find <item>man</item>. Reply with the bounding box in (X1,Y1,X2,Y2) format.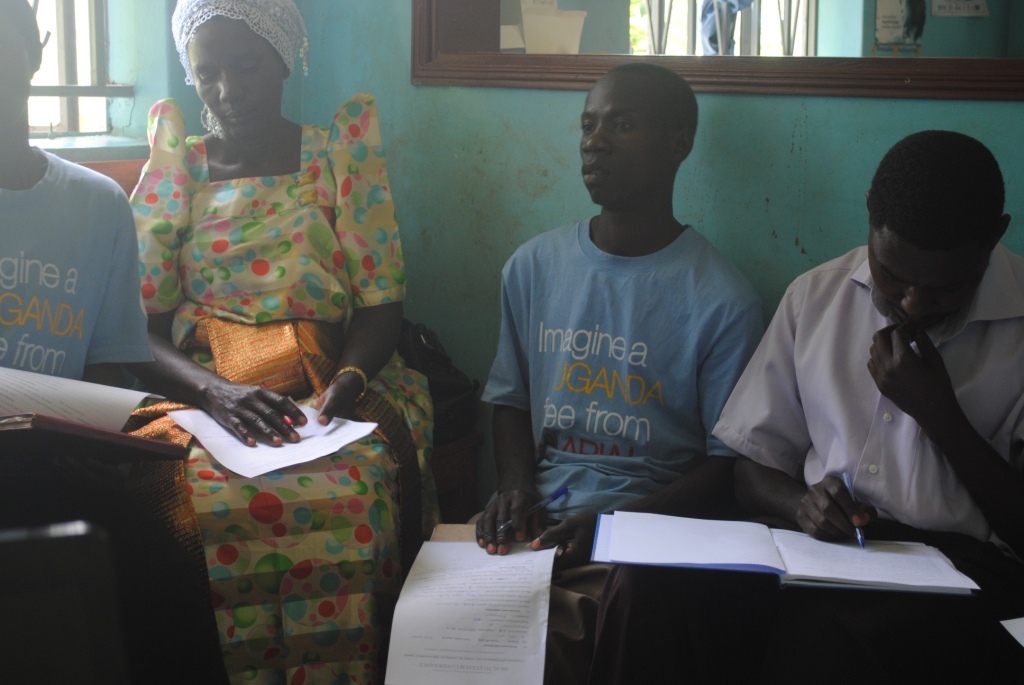
(711,131,1023,563).
